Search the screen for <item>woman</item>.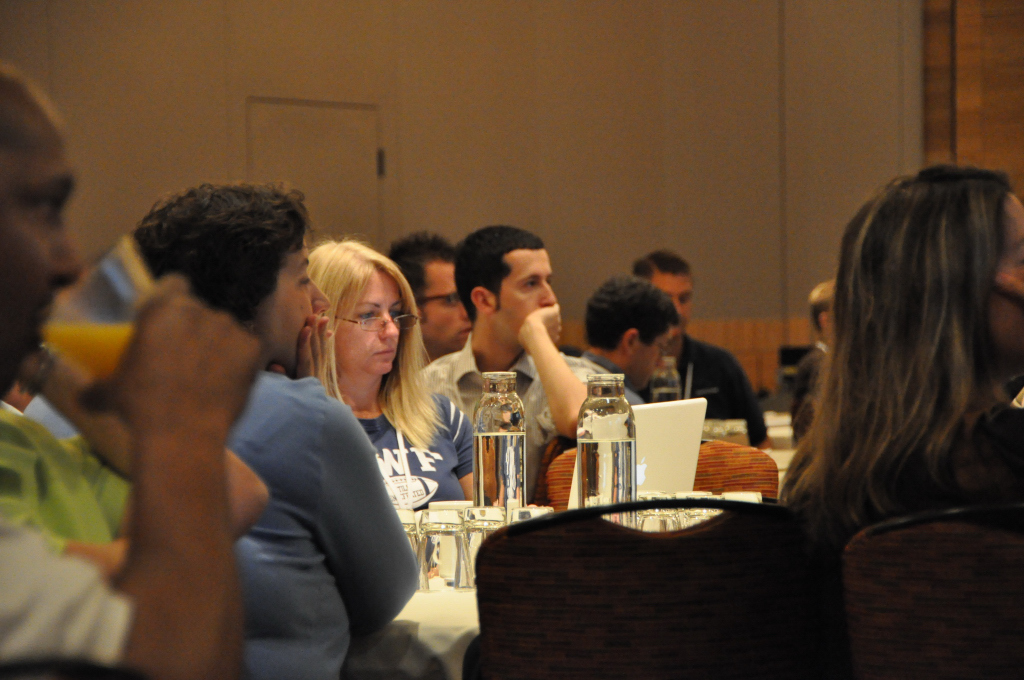
Found at x1=136, y1=186, x2=422, y2=679.
